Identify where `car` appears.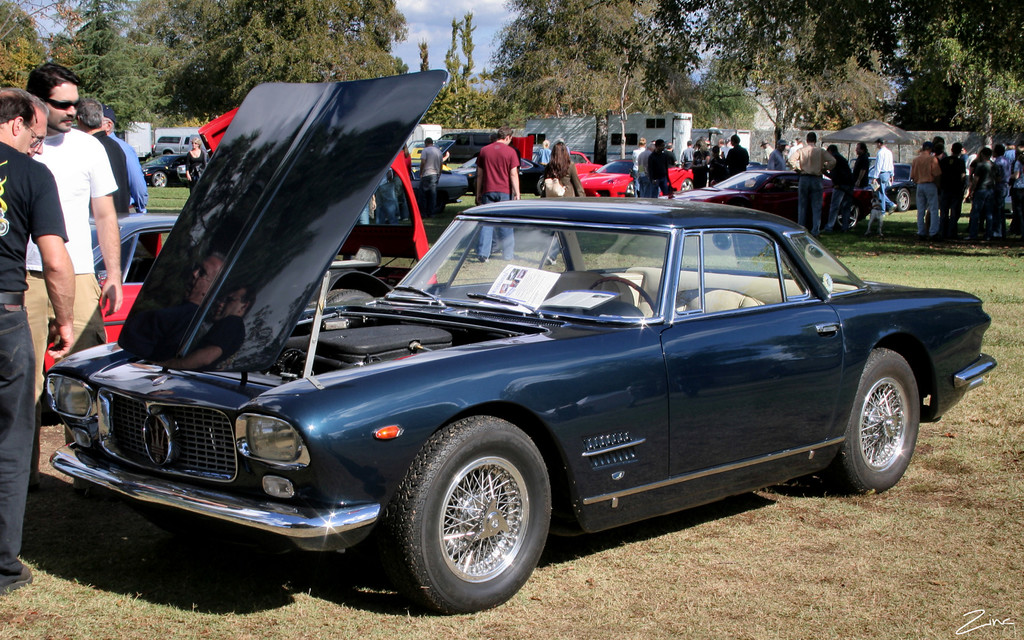
Appears at [140,154,192,188].
